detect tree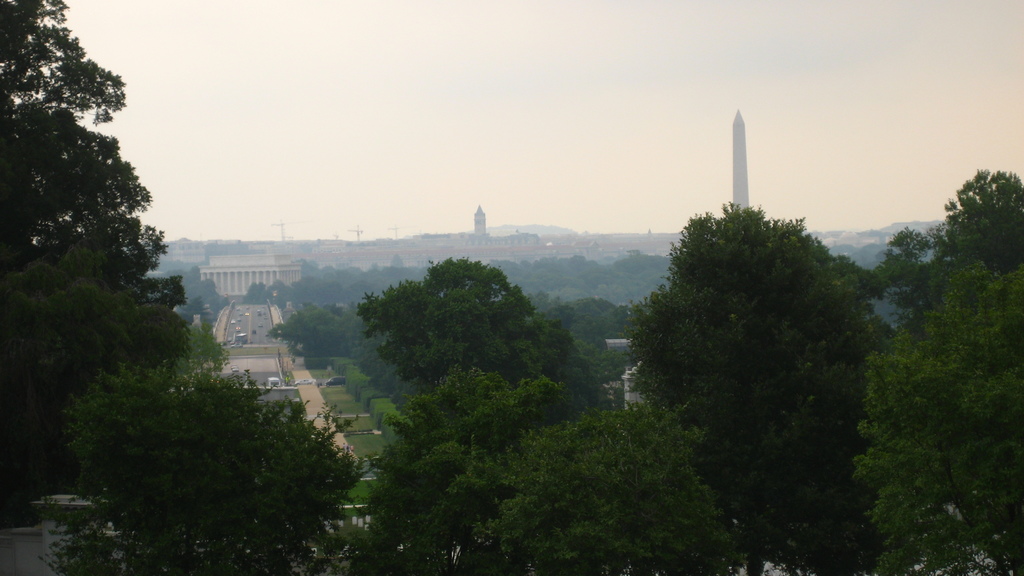
x1=19, y1=35, x2=213, y2=488
